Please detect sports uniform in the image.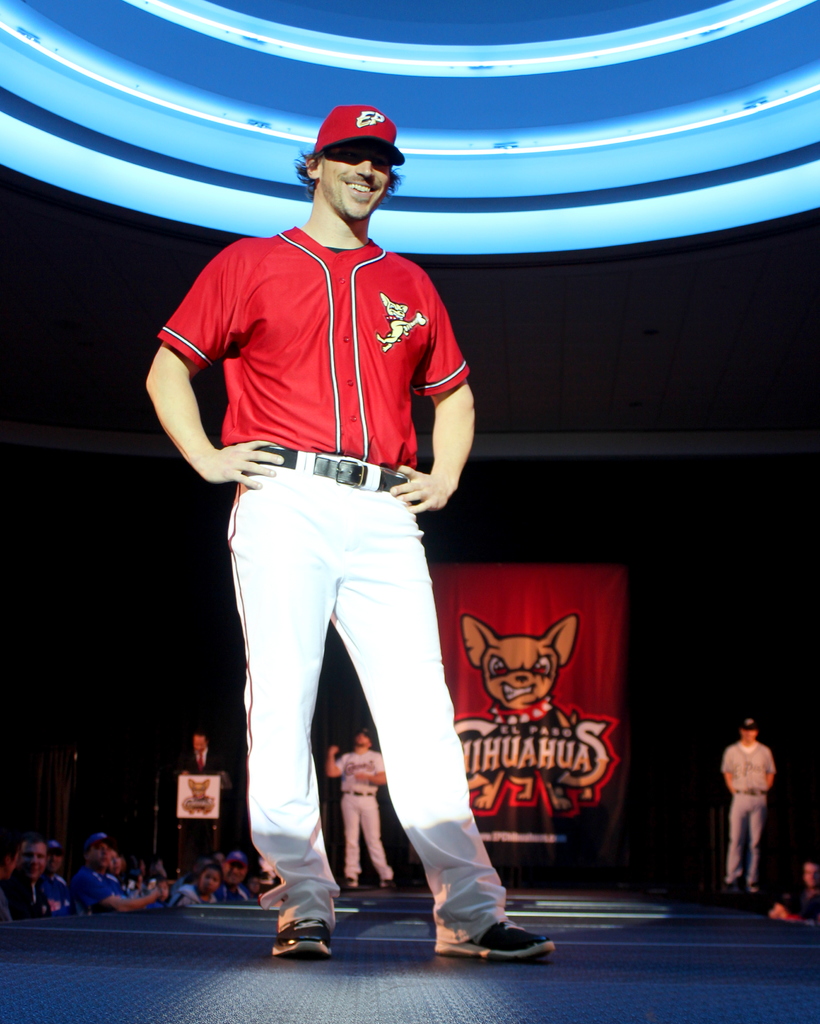
(x1=206, y1=871, x2=252, y2=904).
